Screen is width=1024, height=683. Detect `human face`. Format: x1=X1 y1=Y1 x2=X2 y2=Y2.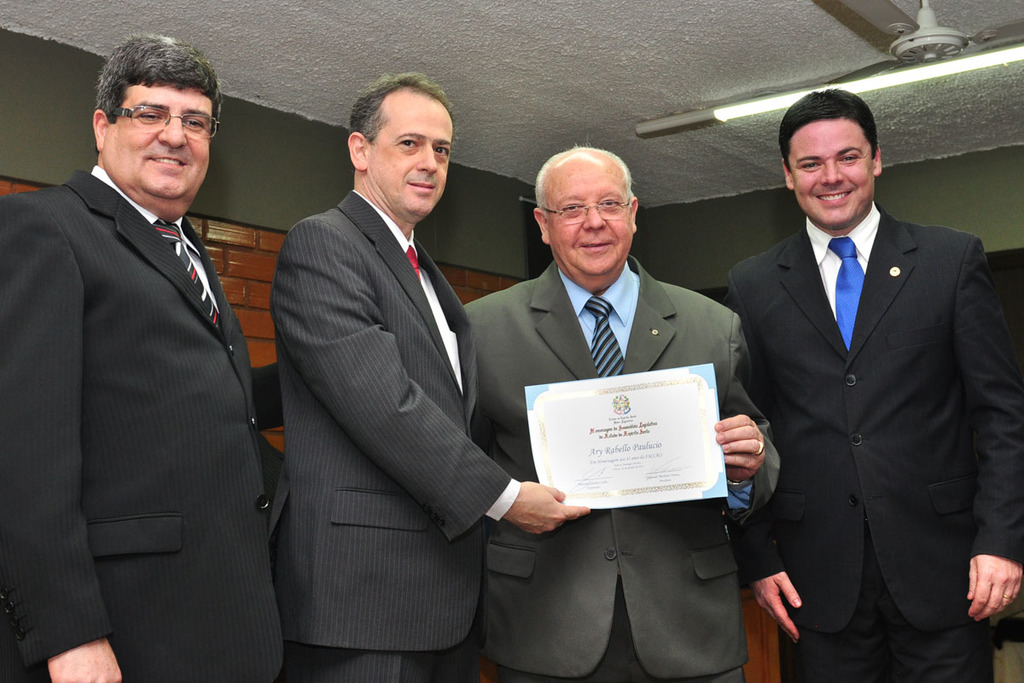
x1=108 y1=89 x2=213 y2=213.
